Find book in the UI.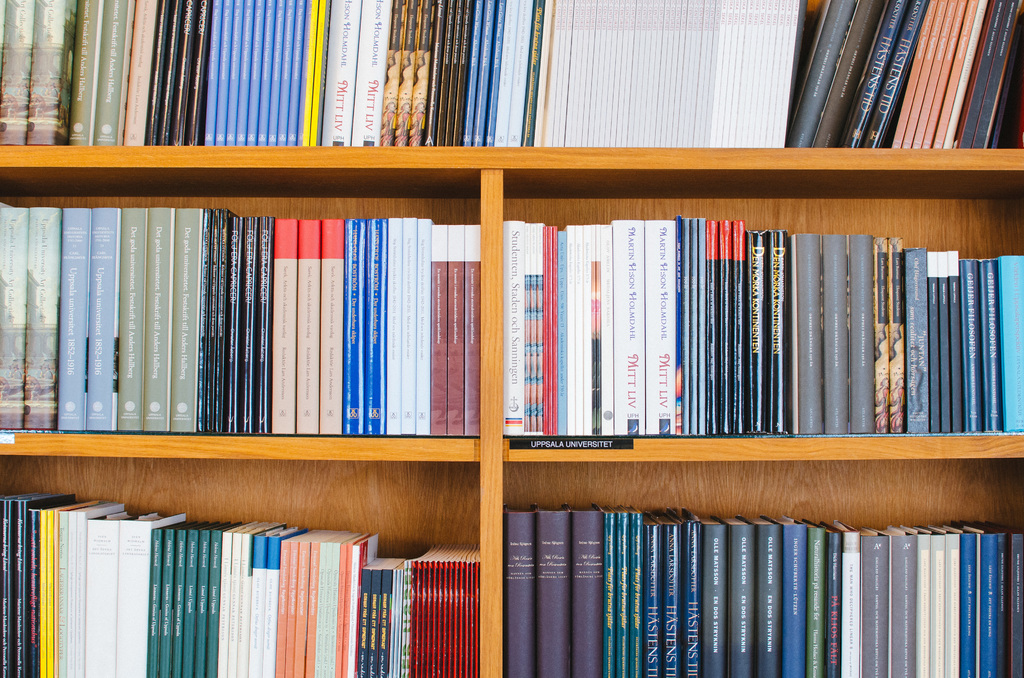
UI element at pyautogui.locateOnScreen(283, 525, 311, 676).
